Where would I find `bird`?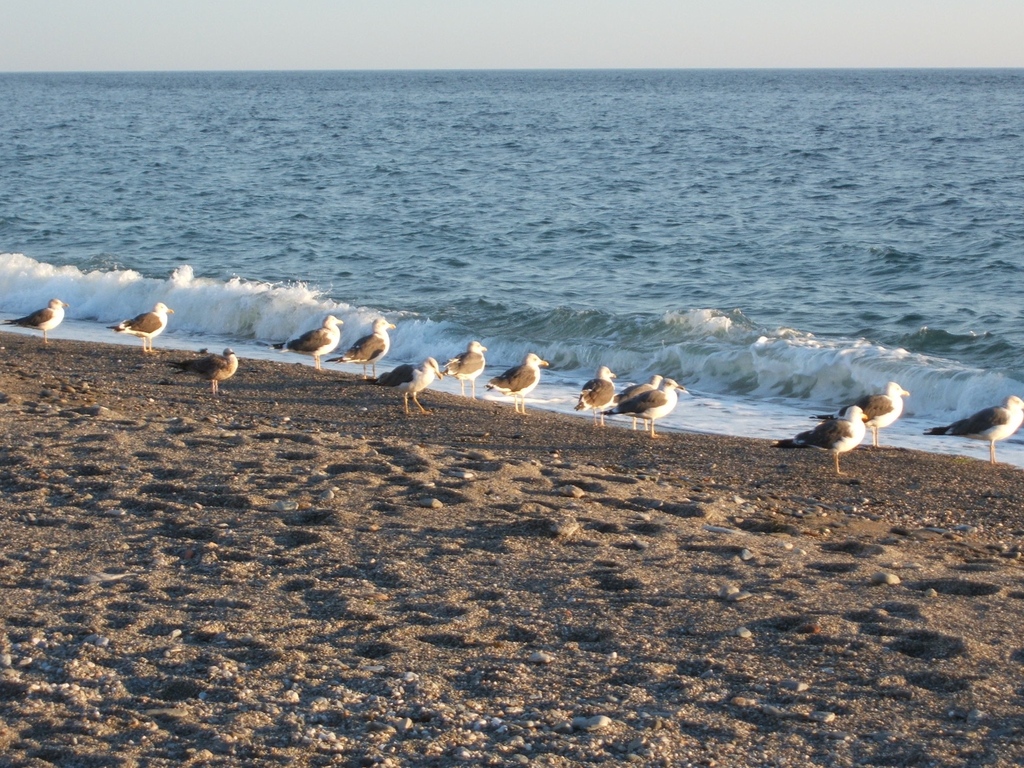
At bbox=[269, 312, 344, 376].
